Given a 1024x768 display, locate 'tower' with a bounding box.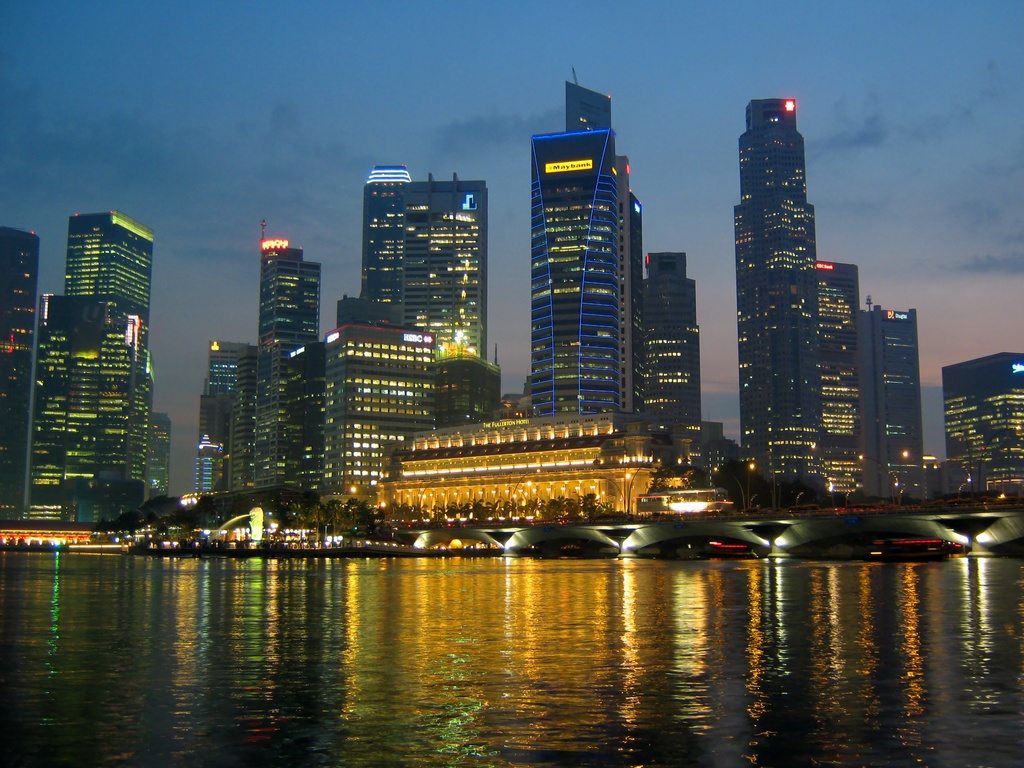
Located: 818/264/858/497.
